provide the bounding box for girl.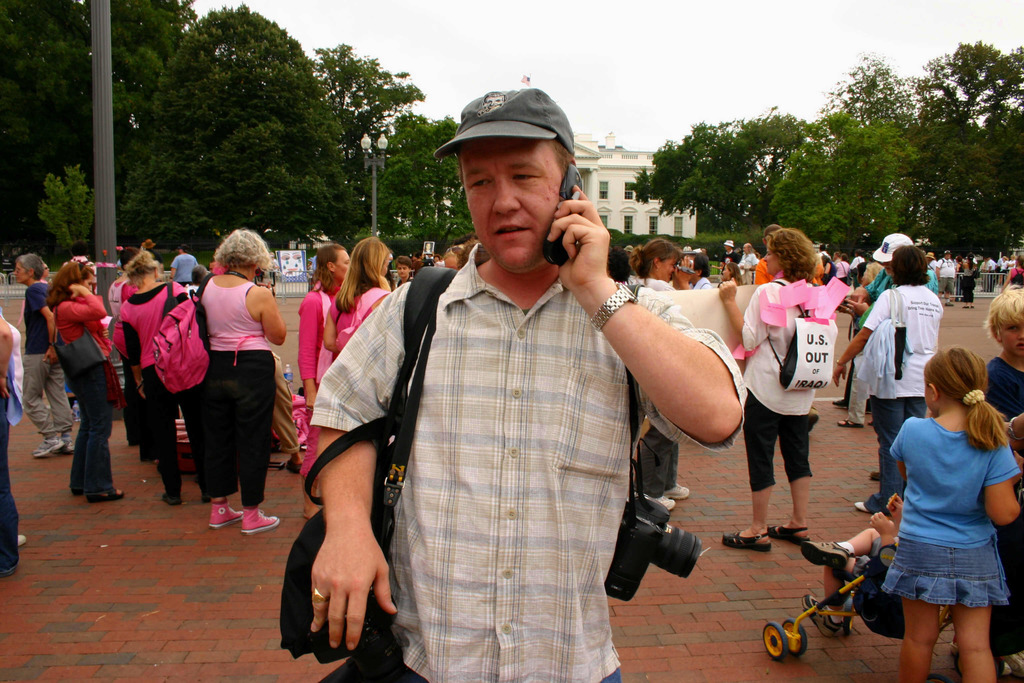
crop(1005, 287, 1023, 457).
